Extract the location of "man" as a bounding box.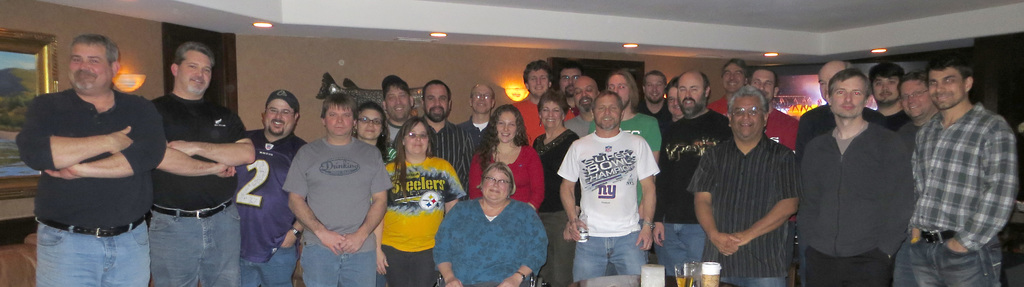
l=698, t=53, r=748, b=113.
